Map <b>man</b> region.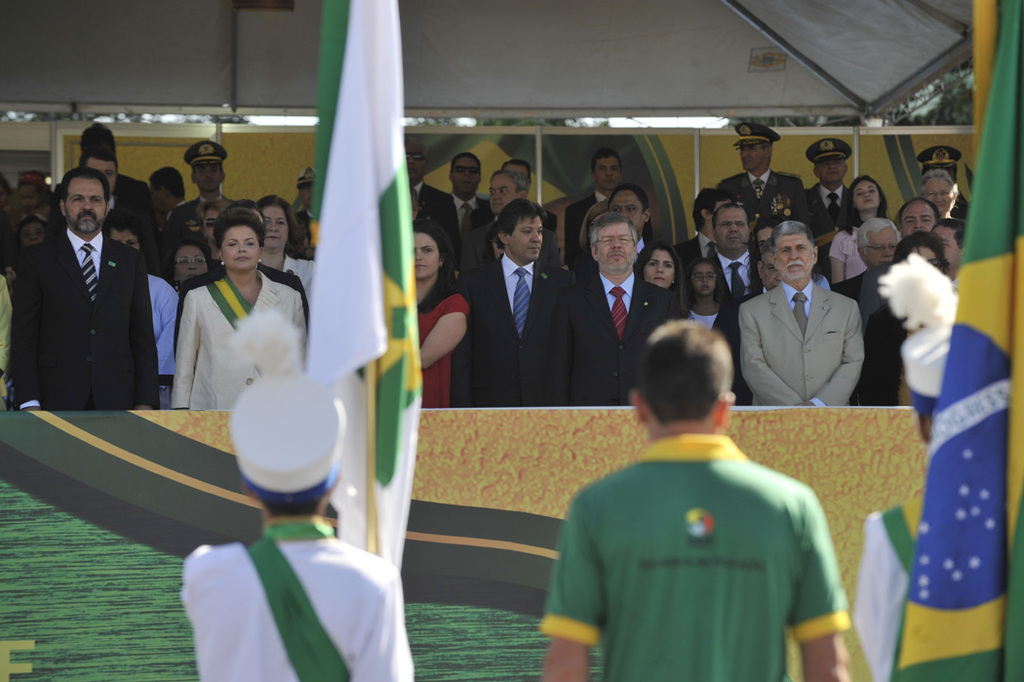
Mapped to <bbox>76, 150, 134, 230</bbox>.
